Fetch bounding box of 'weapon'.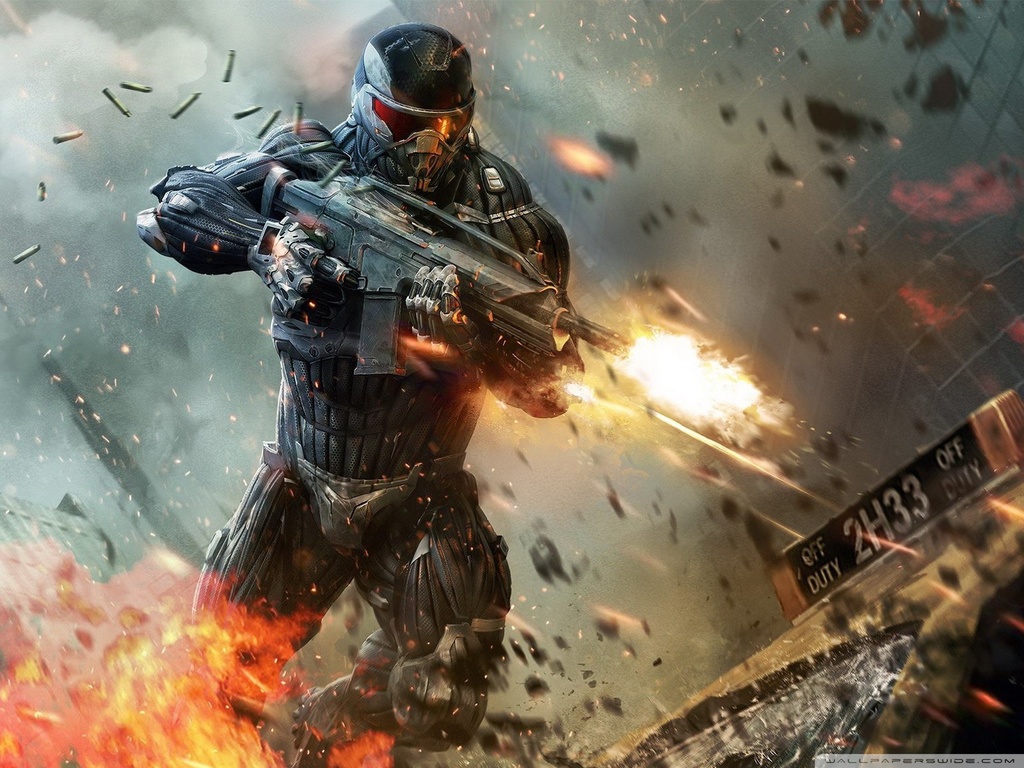
Bbox: bbox=(257, 172, 636, 375).
